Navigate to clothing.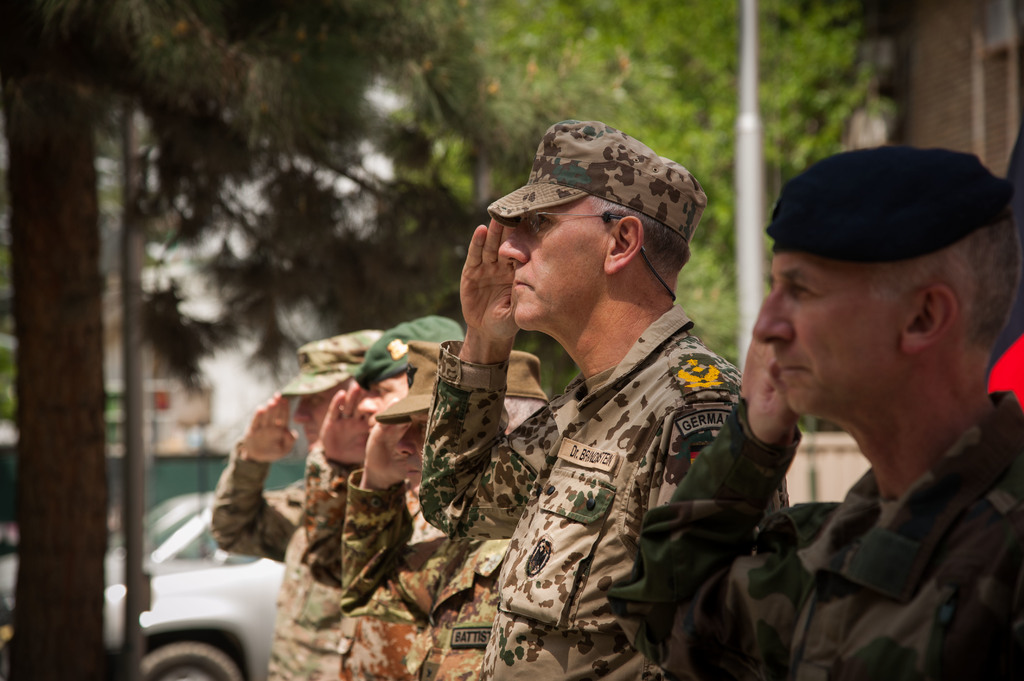
Navigation target: <bbox>350, 469, 515, 675</bbox>.
